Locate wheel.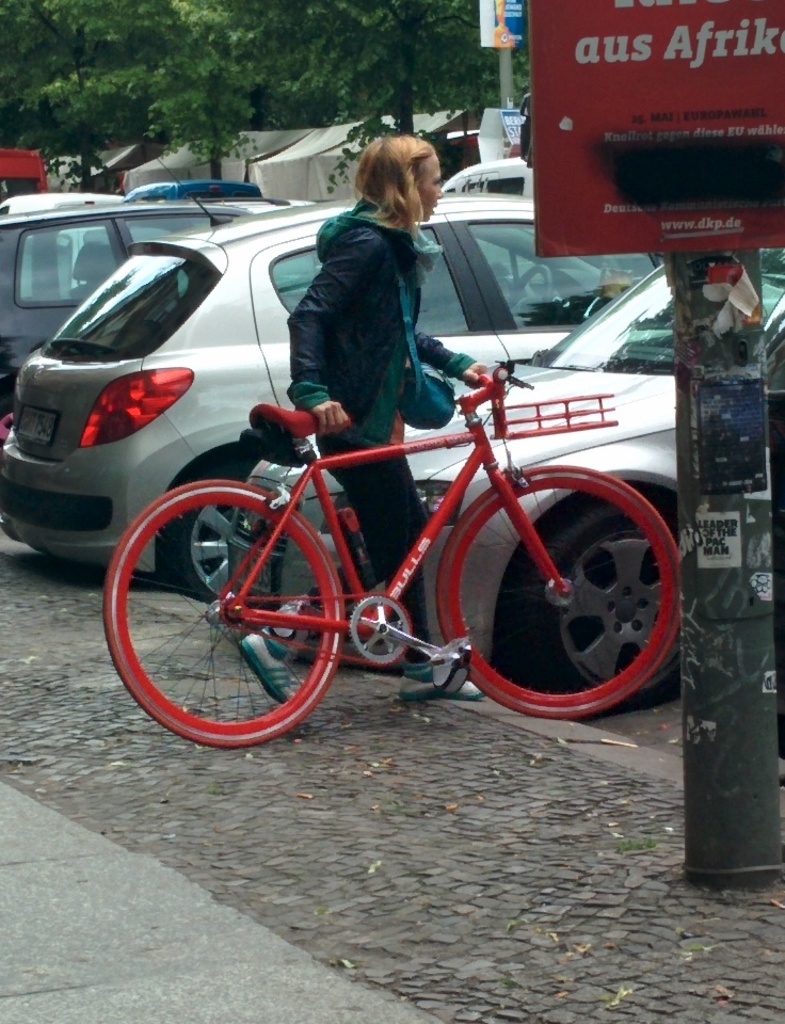
Bounding box: bbox=(100, 480, 346, 752).
